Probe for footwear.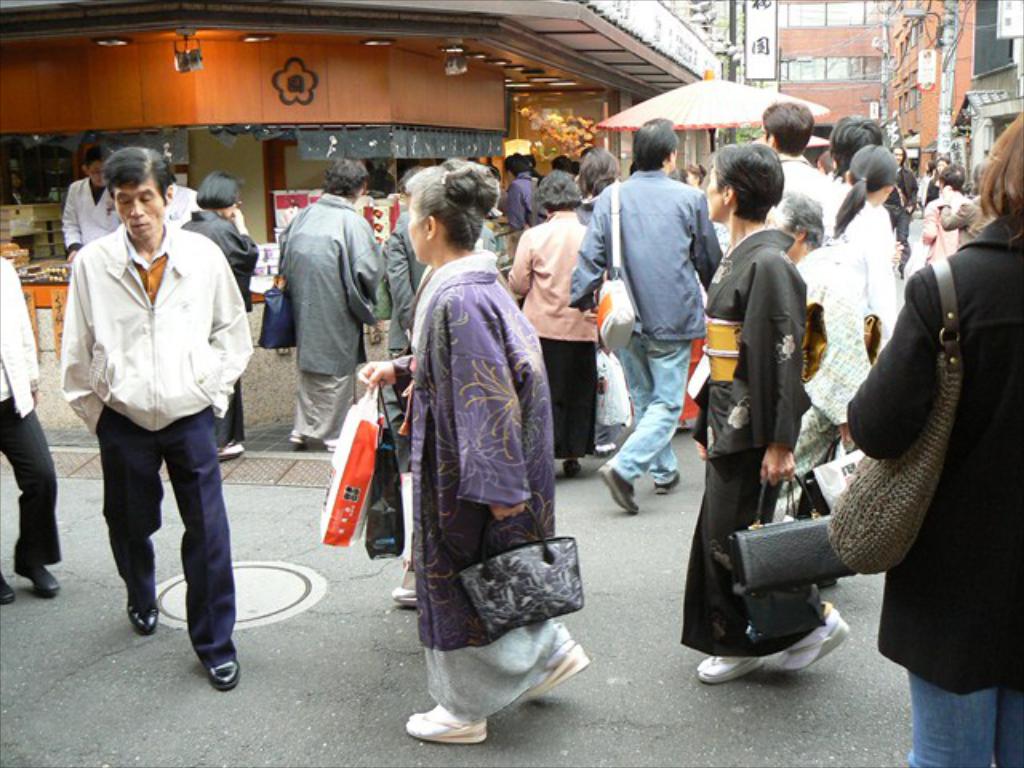
Probe result: (x1=408, y1=707, x2=485, y2=741).
